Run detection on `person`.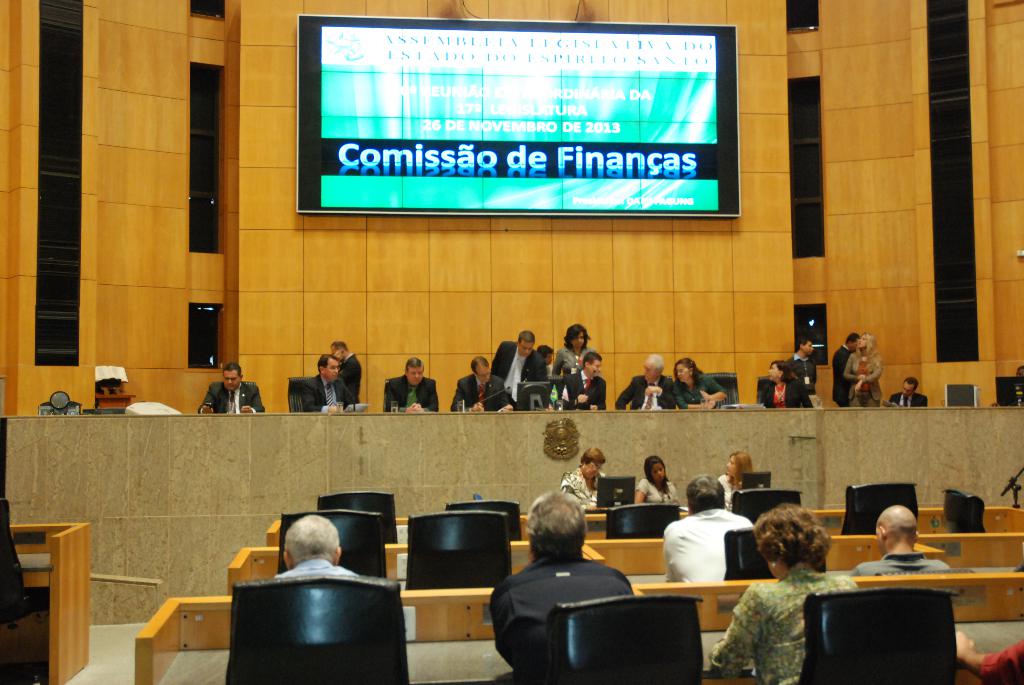
Result: 278, 512, 358, 576.
